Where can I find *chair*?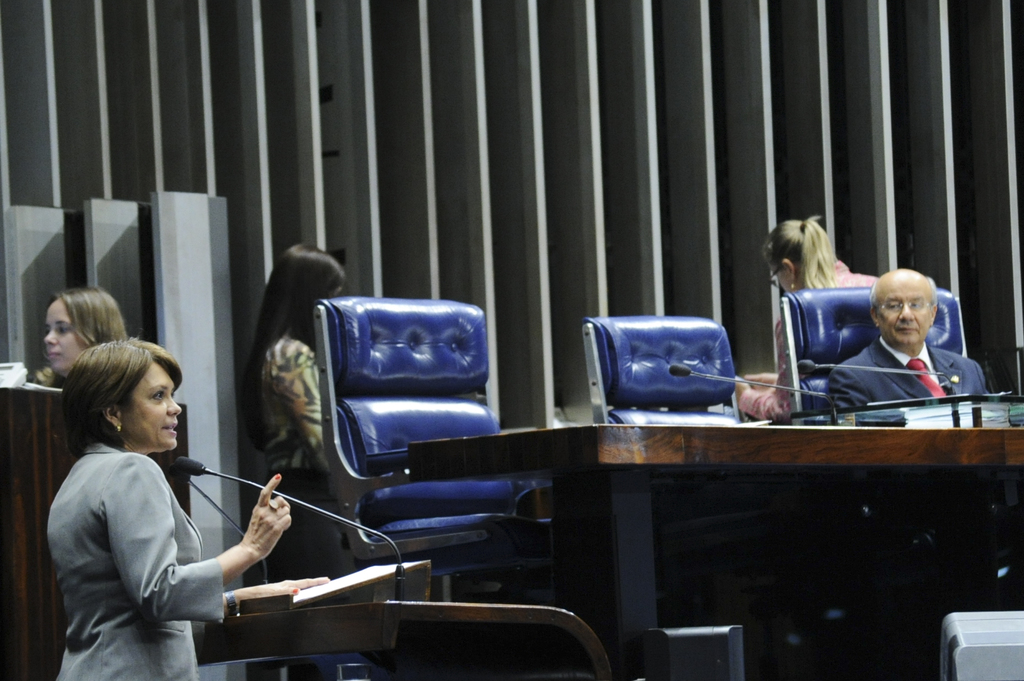
You can find it at x1=771, y1=284, x2=971, y2=680.
